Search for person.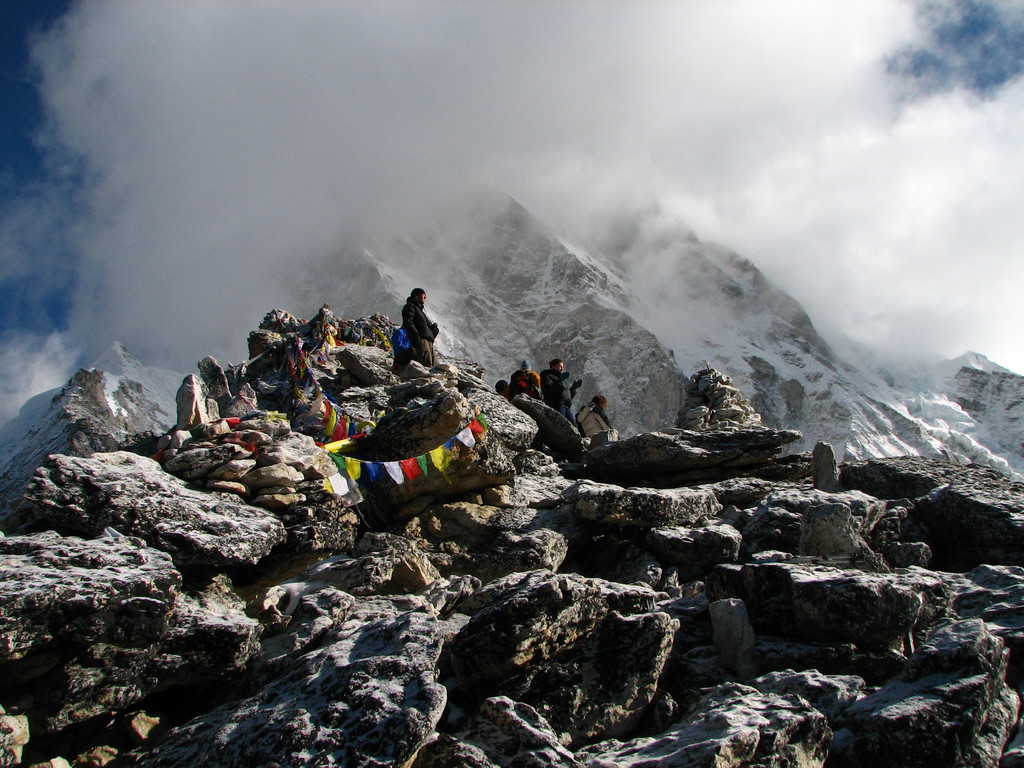
Found at 389:319:410:373.
